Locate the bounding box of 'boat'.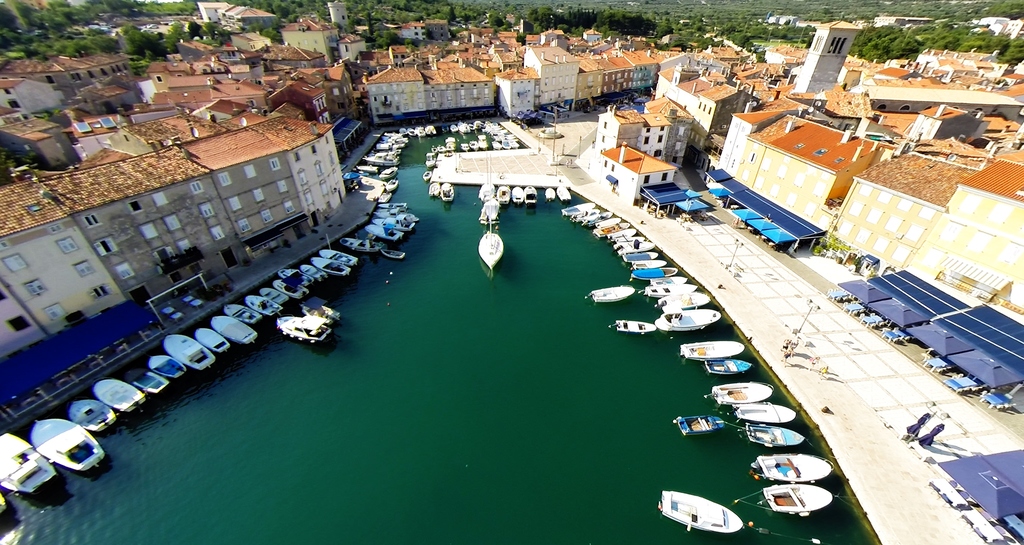
Bounding box: left=58, top=397, right=113, bottom=441.
